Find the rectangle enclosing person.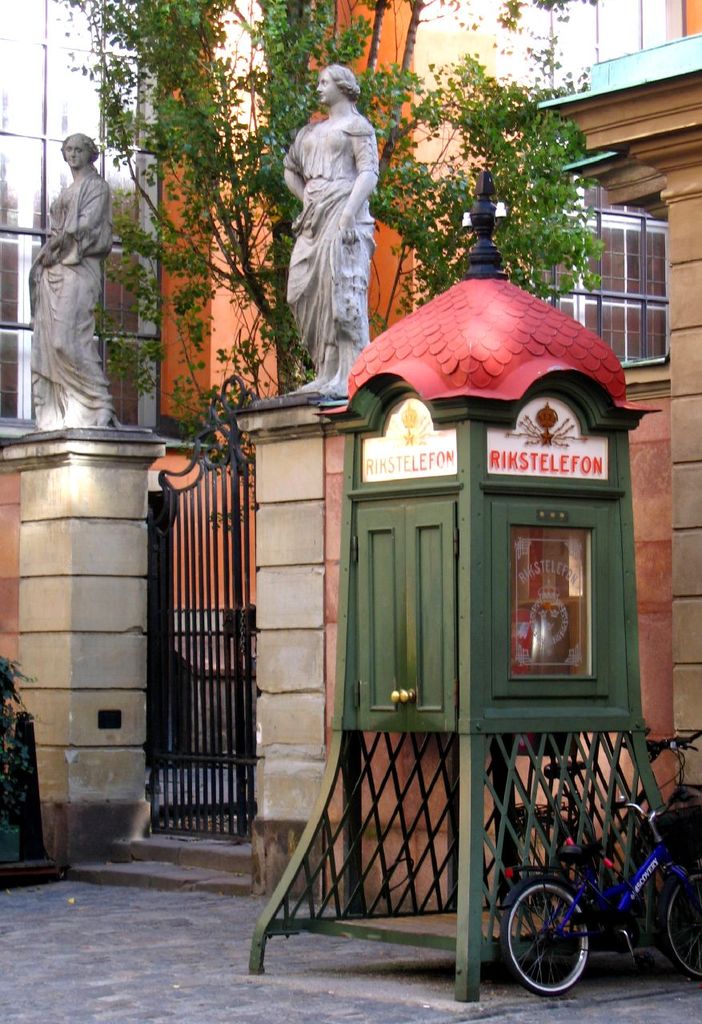
rect(278, 59, 395, 393).
